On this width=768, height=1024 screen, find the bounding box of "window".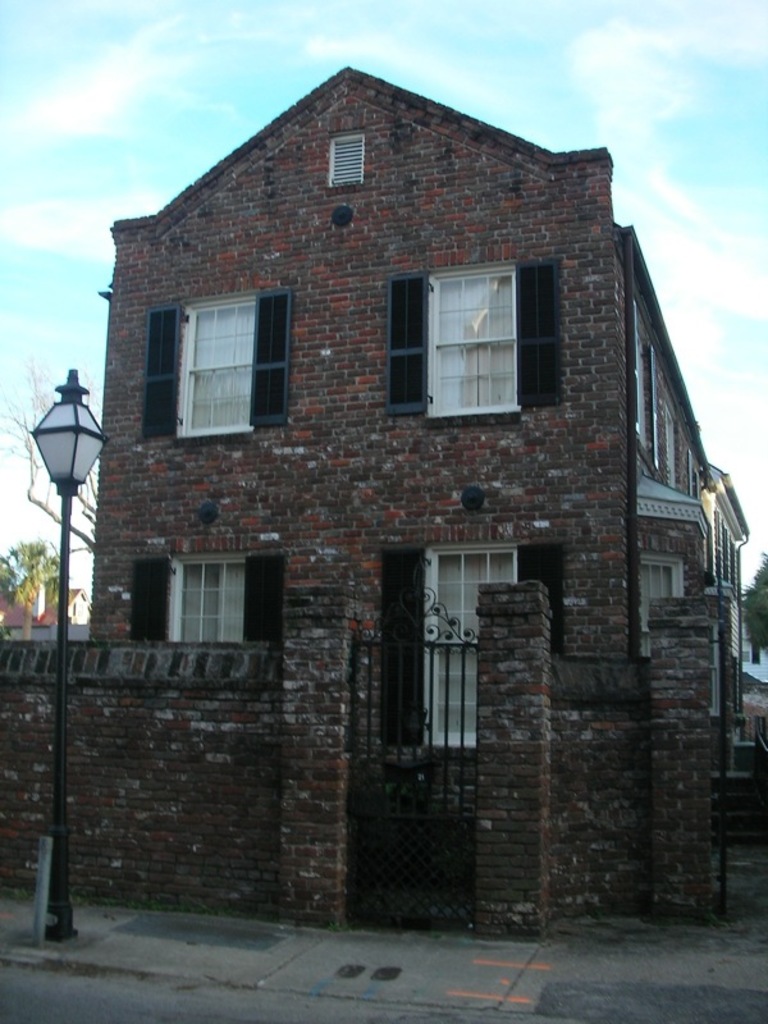
Bounding box: {"left": 376, "top": 539, "right": 579, "bottom": 763}.
